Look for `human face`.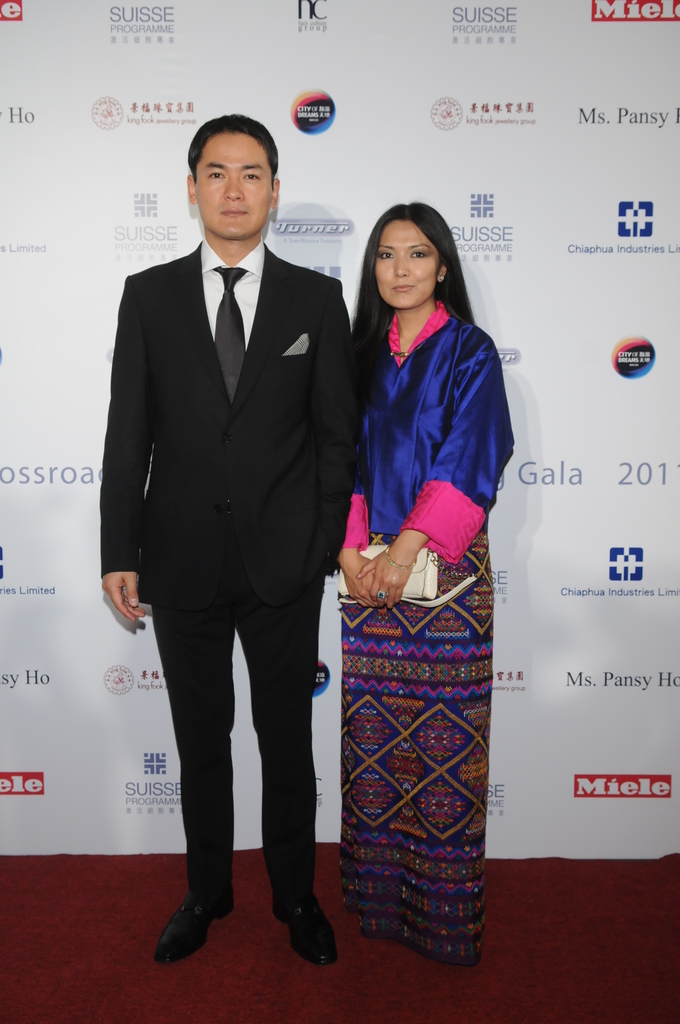
Found: {"x1": 369, "y1": 218, "x2": 439, "y2": 310}.
